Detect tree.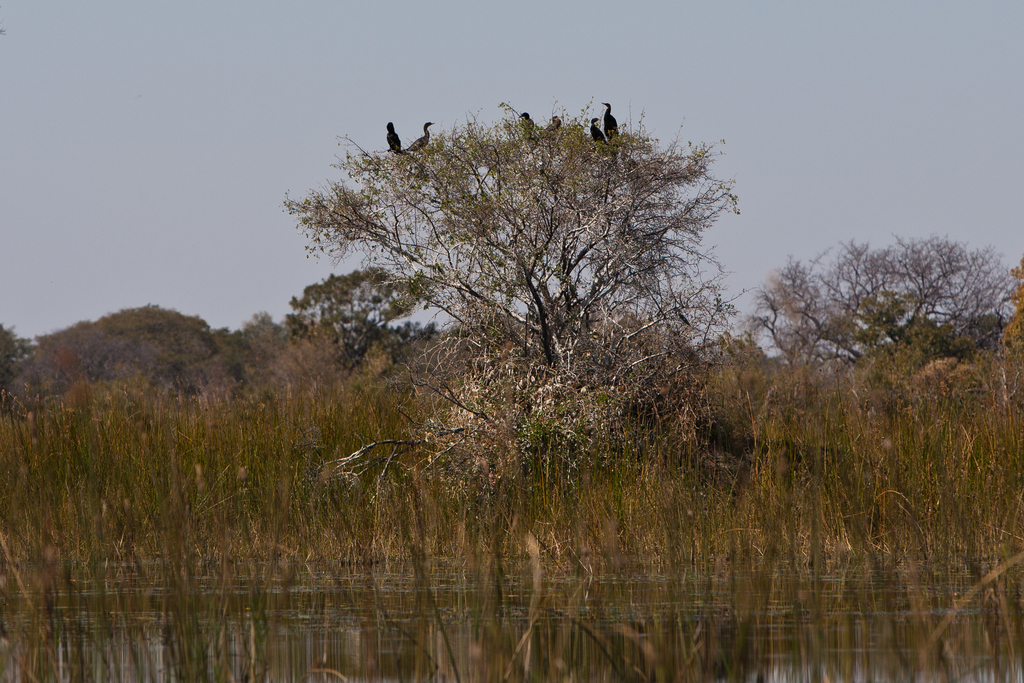
Detected at 305,71,755,494.
